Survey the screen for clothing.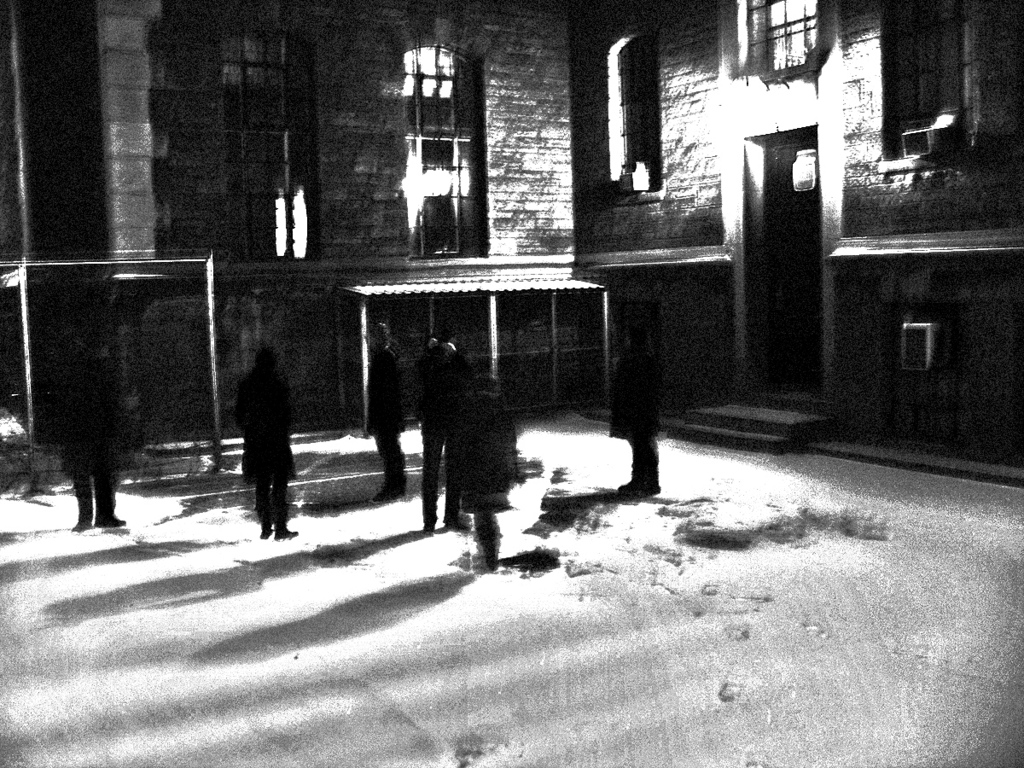
Survey found: (x1=225, y1=371, x2=301, y2=520).
